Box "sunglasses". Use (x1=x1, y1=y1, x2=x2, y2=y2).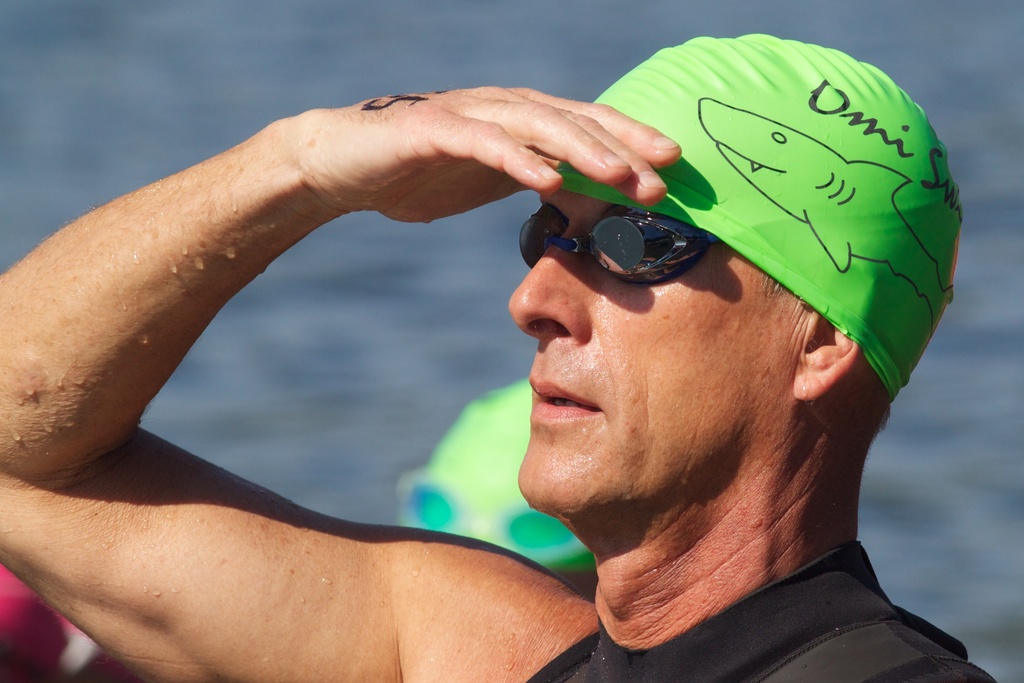
(x1=516, y1=203, x2=773, y2=311).
